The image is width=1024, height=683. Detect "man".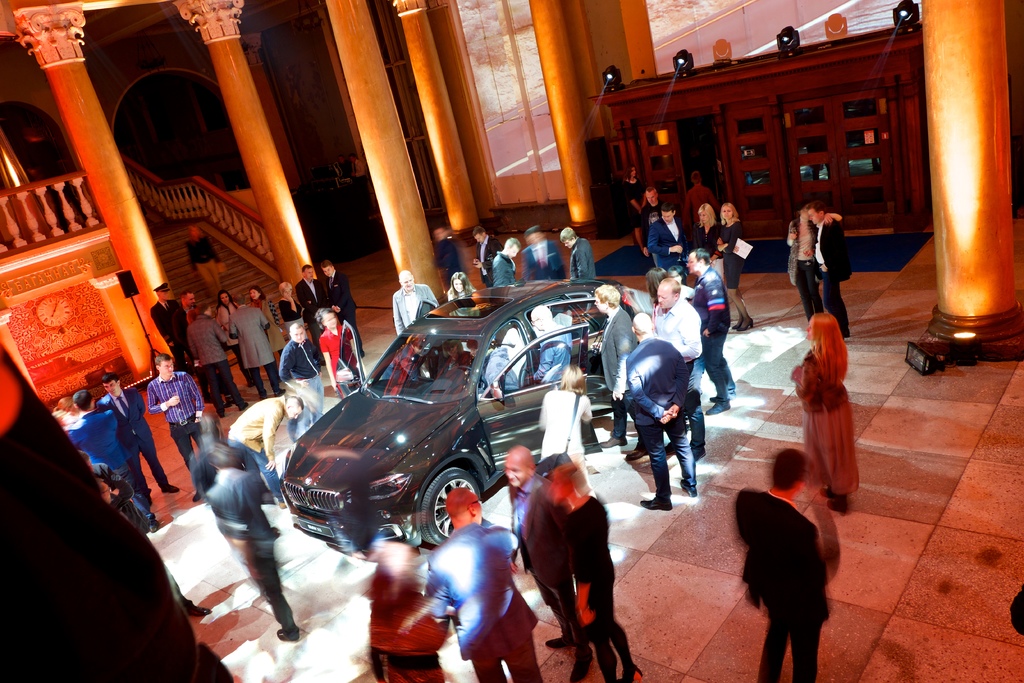
Detection: rect(560, 228, 594, 278).
